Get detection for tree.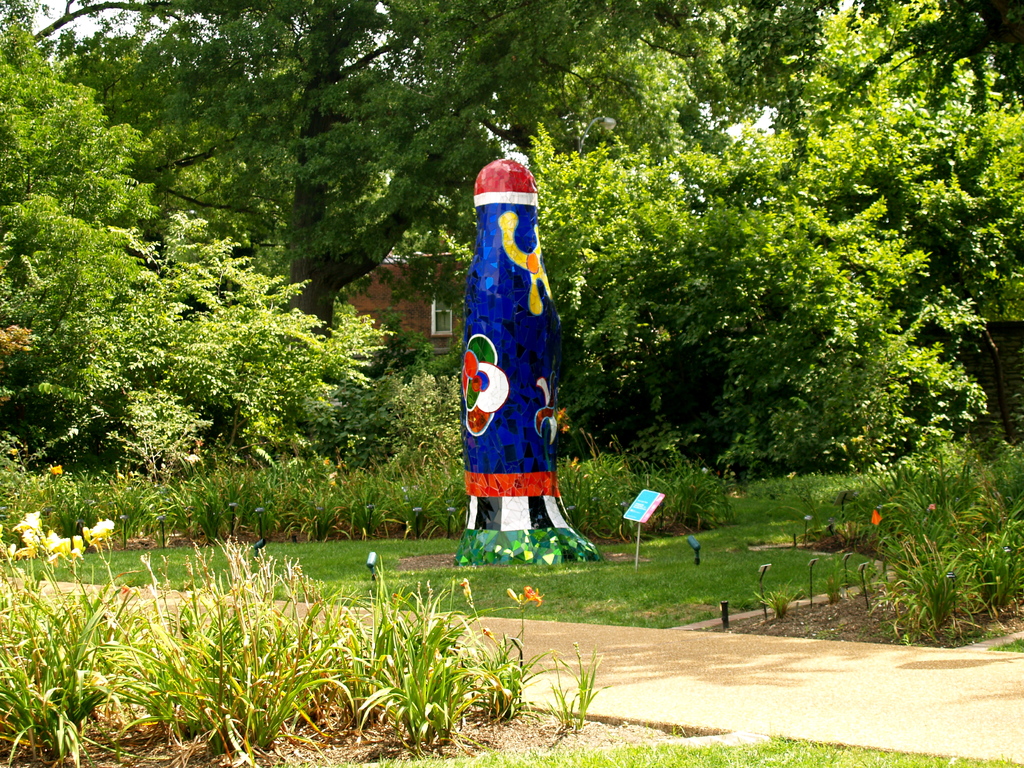
Detection: BBox(22, 0, 706, 360).
